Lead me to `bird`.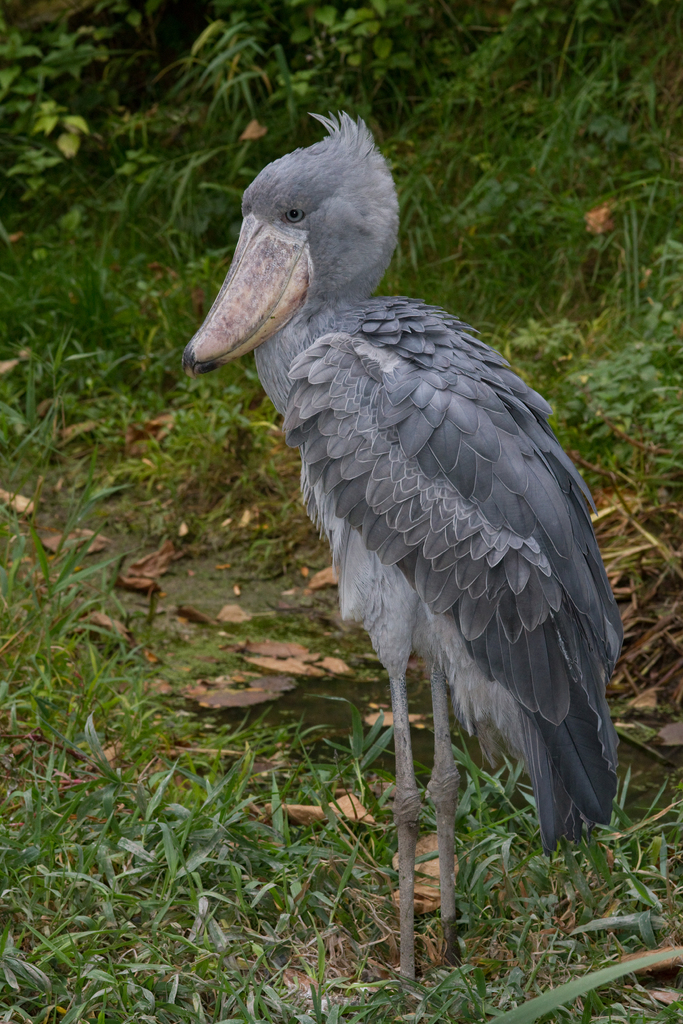
Lead to 181:152:632:938.
